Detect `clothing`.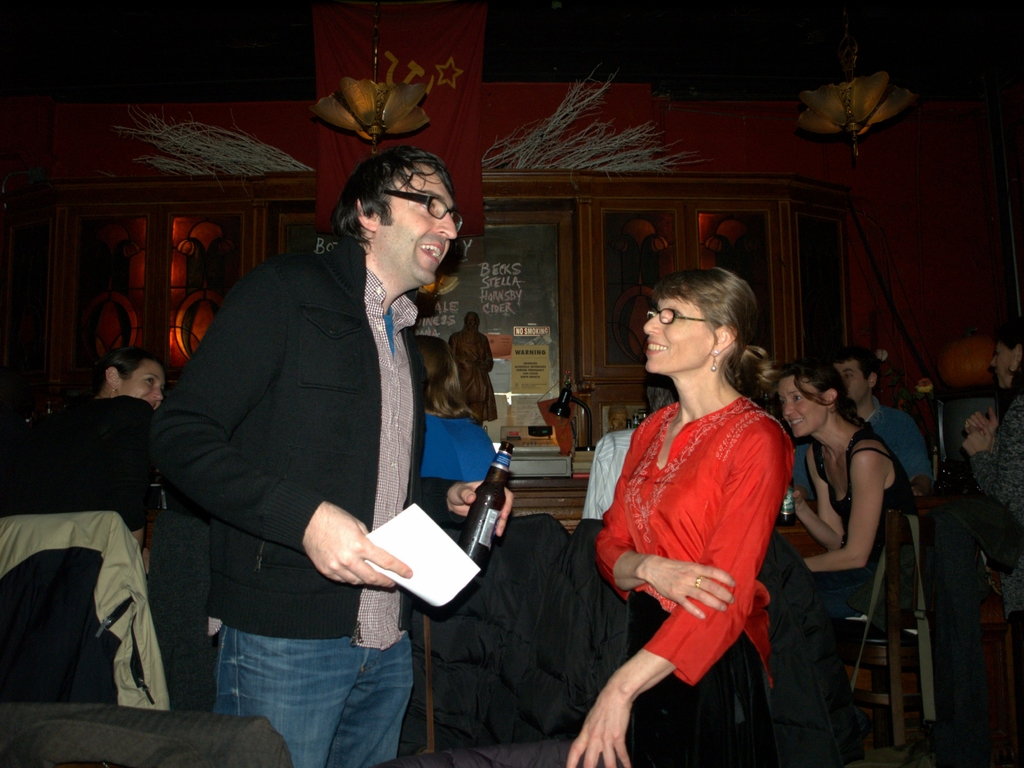
Detected at locate(566, 396, 891, 767).
